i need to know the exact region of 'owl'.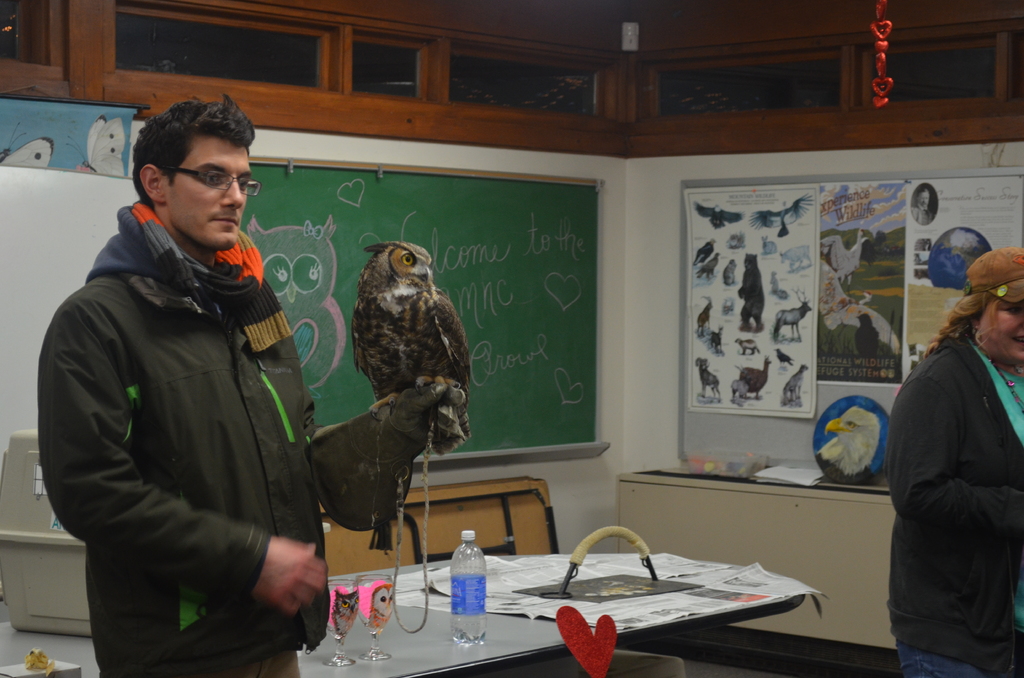
Region: [352,238,481,411].
